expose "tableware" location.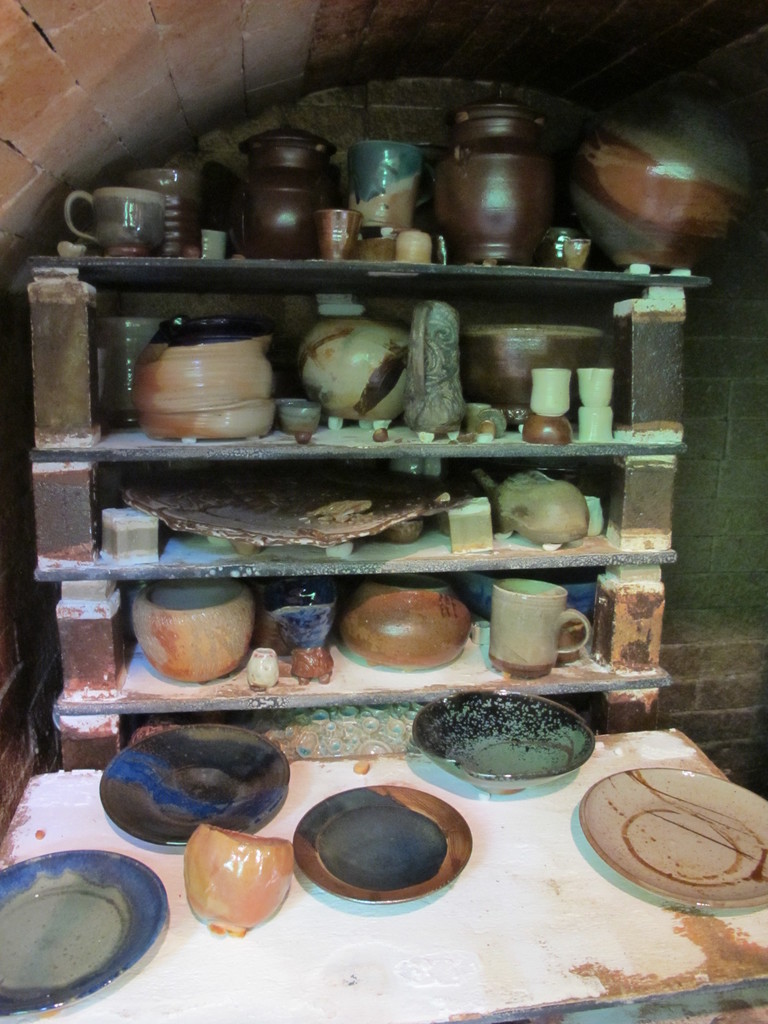
Exposed at rect(577, 766, 767, 909).
